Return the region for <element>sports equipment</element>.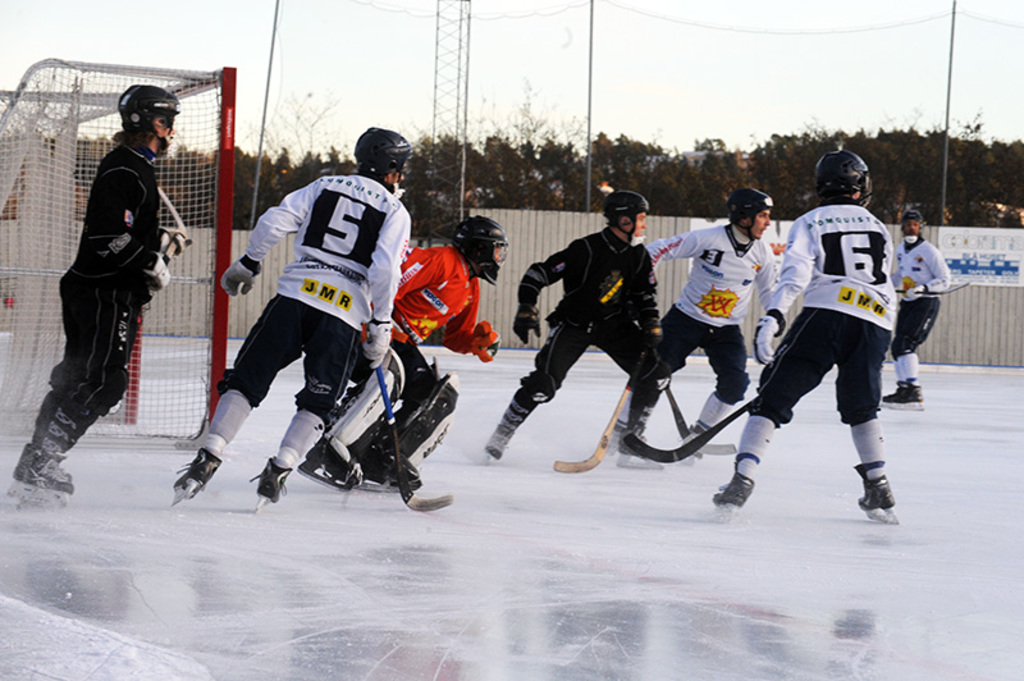
region(353, 349, 458, 502).
